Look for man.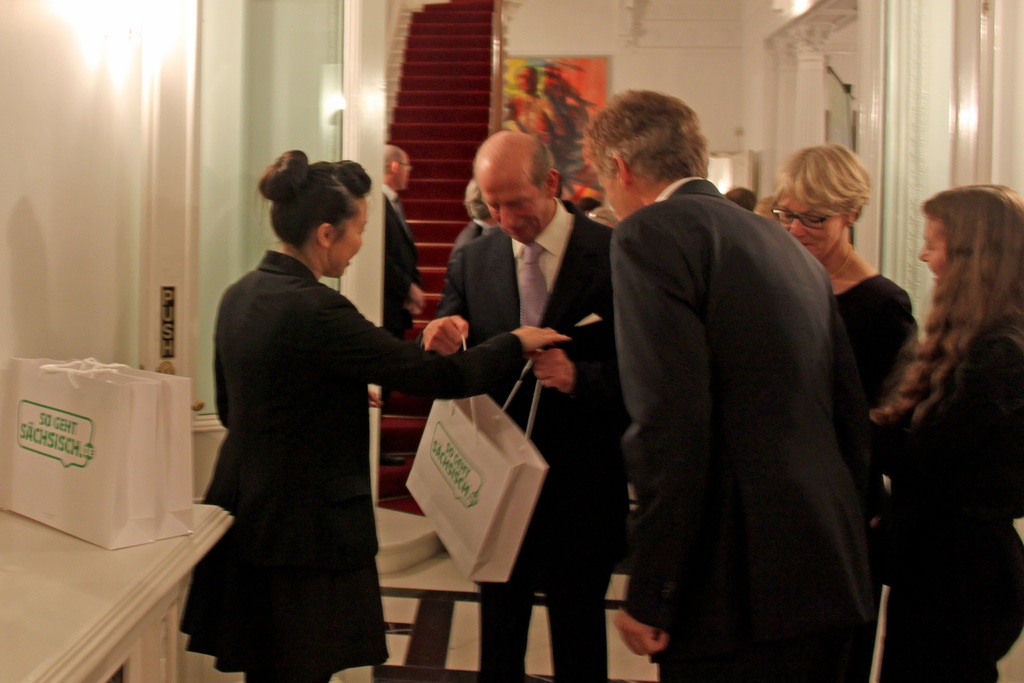
Found: 590, 87, 901, 678.
